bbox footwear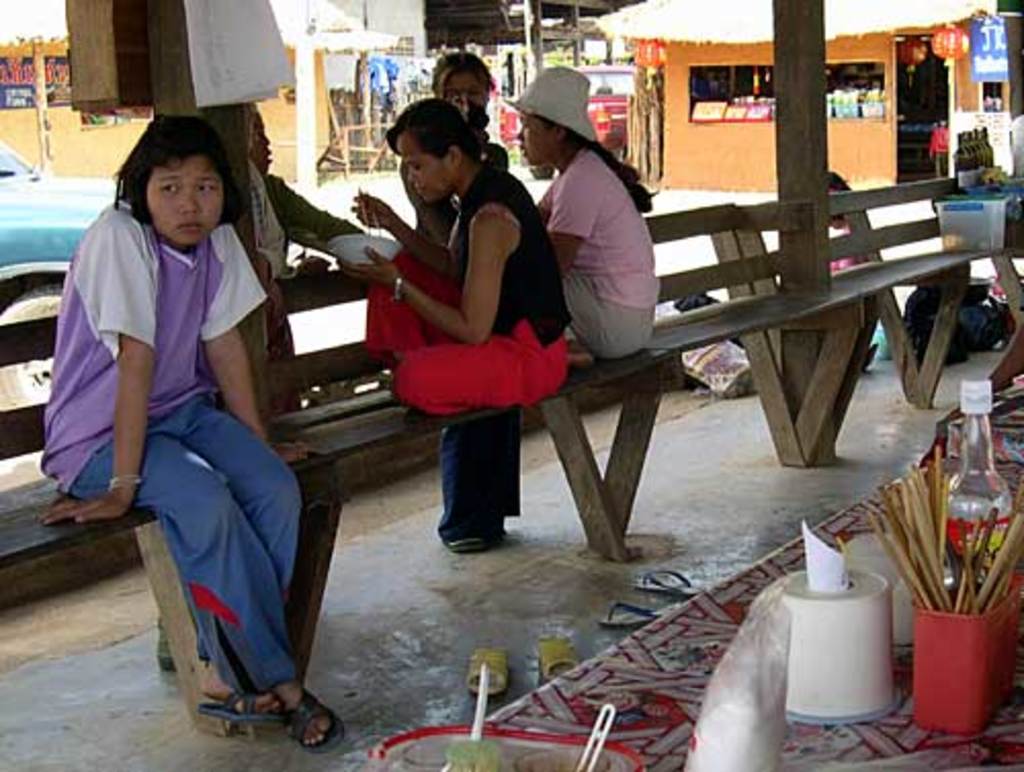
[174, 680, 317, 743]
